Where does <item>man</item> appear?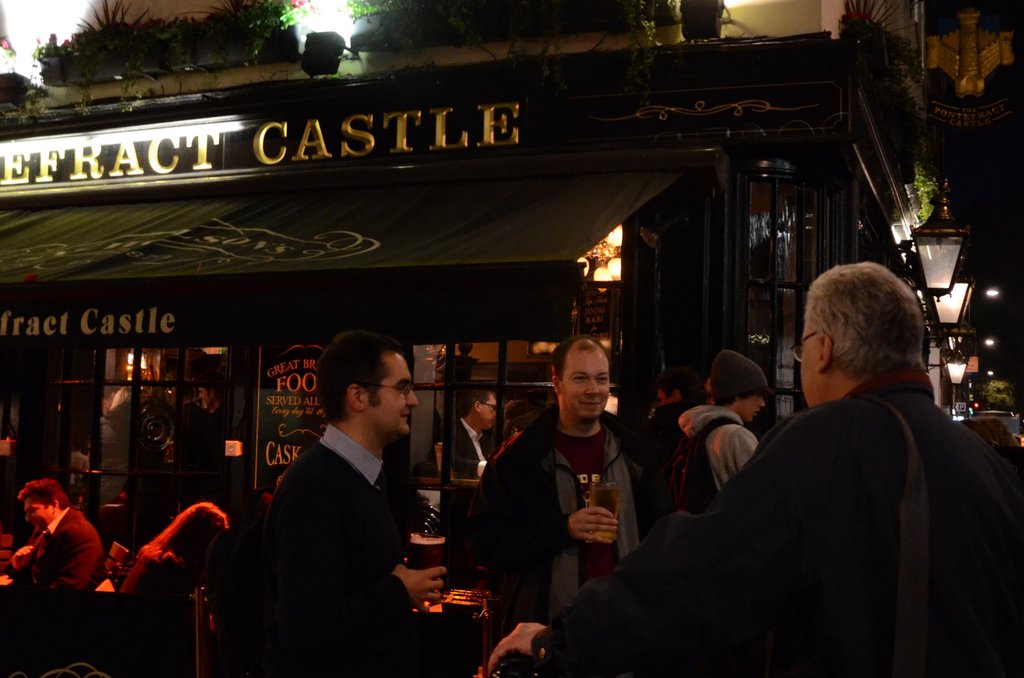
Appears at box=[446, 385, 499, 478].
